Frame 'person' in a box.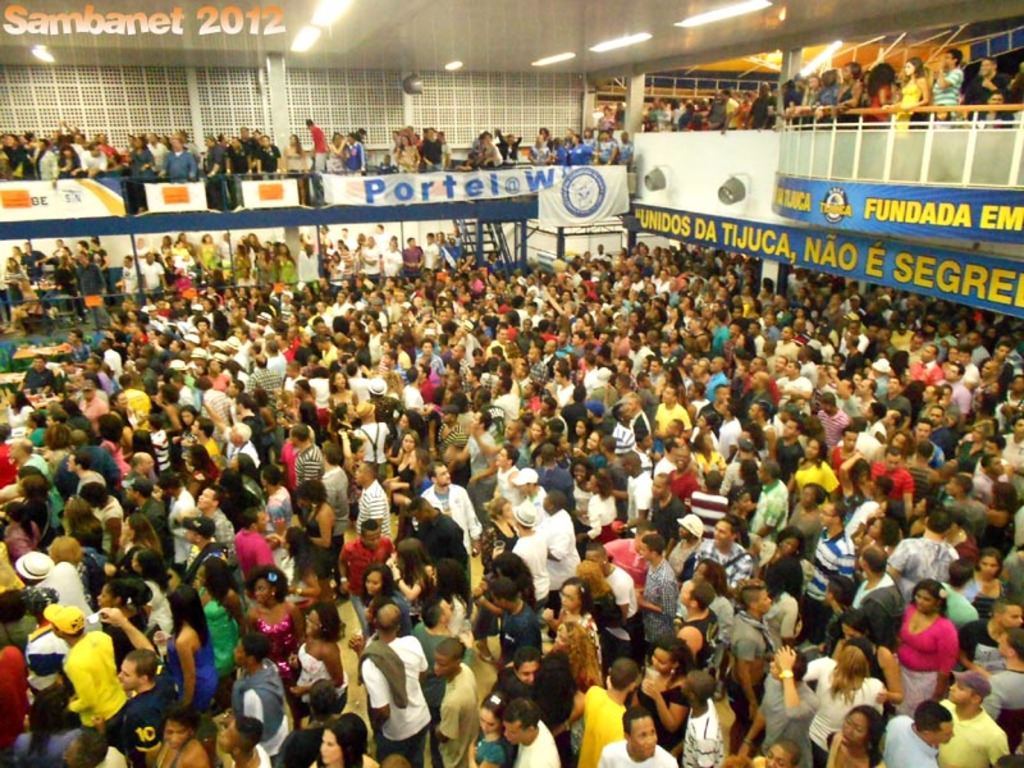
499:694:576:767.
